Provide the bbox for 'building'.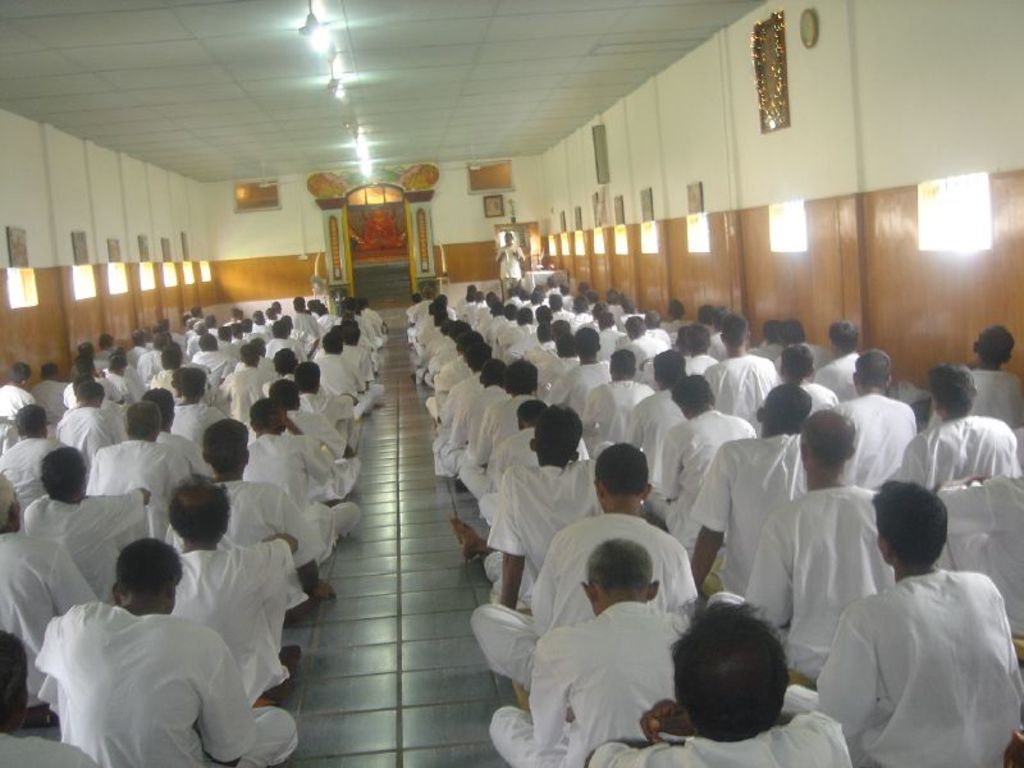
[x1=0, y1=0, x2=1023, y2=767].
